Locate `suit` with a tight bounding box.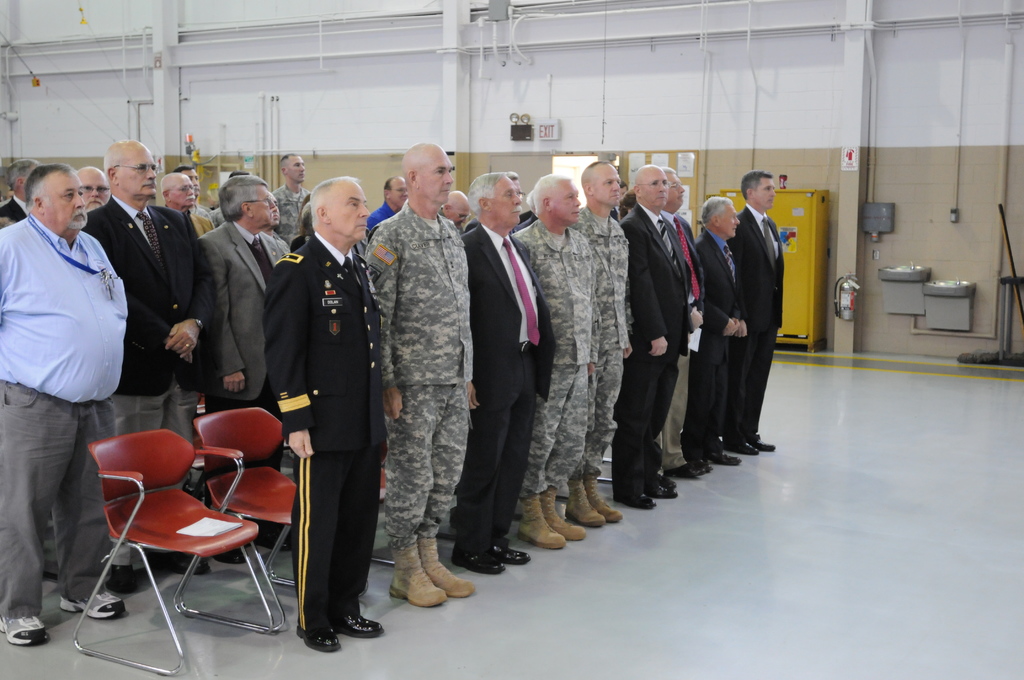
[x1=0, y1=193, x2=28, y2=232].
